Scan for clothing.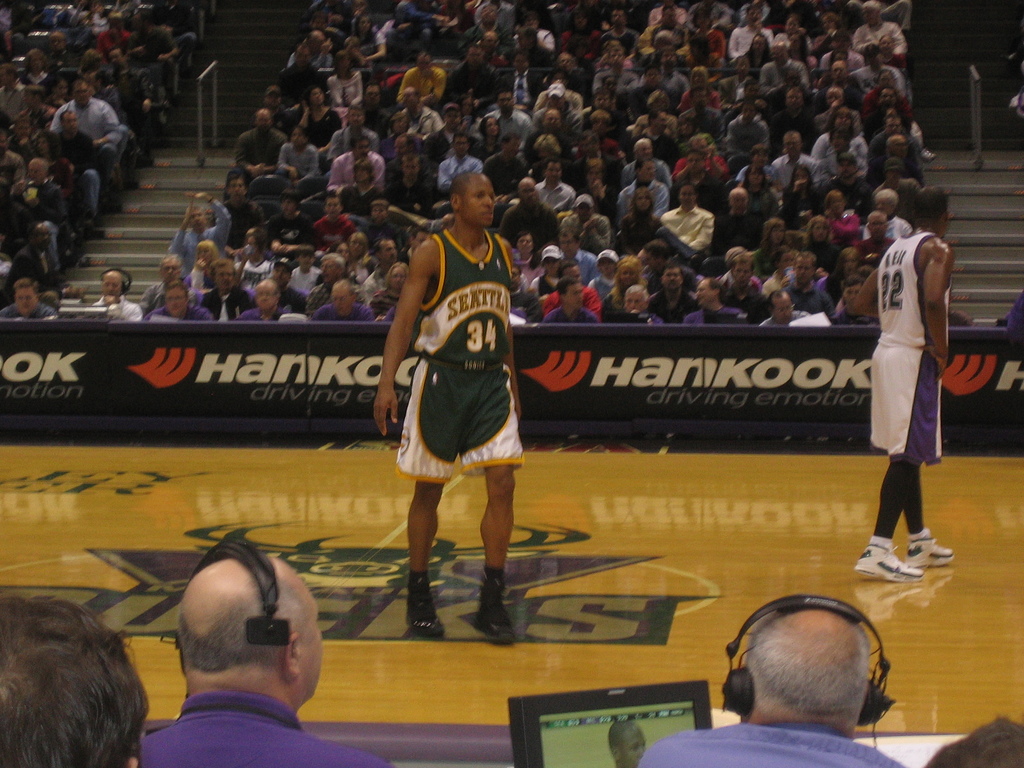
Scan result: pyautogui.locateOnScreen(391, 104, 442, 142).
